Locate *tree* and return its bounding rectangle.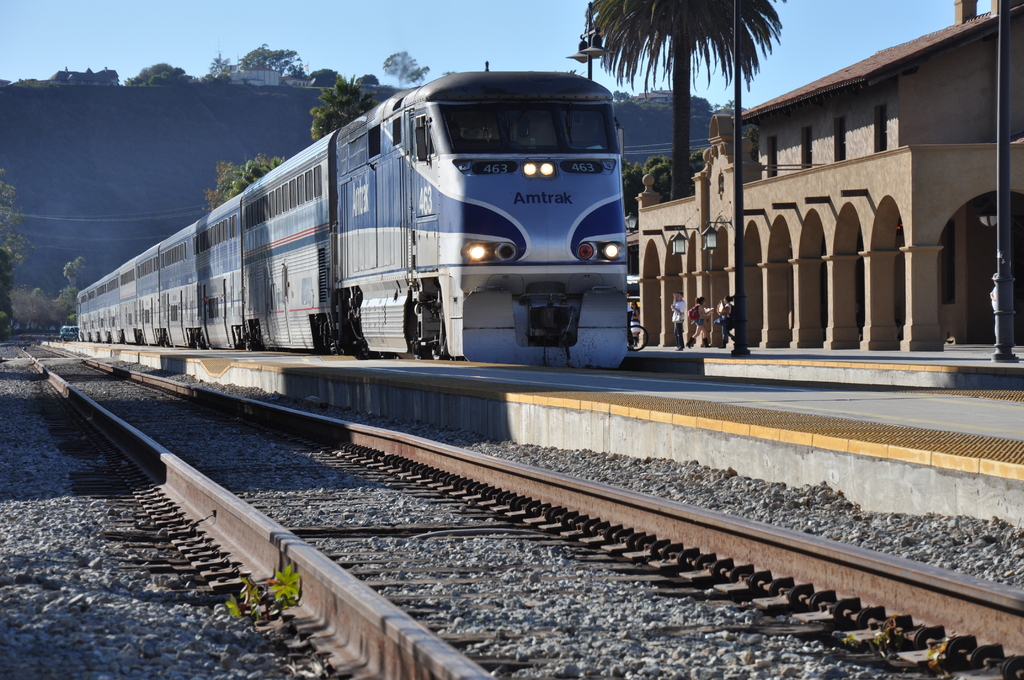
bbox=[386, 51, 428, 89].
